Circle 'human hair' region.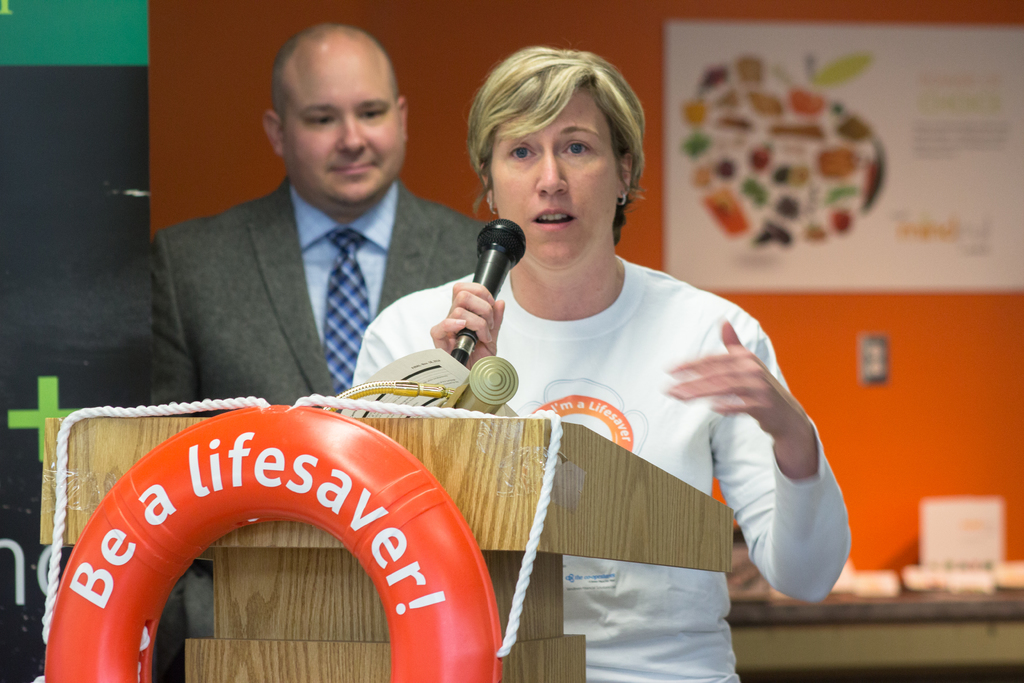
Region: crop(271, 46, 285, 111).
